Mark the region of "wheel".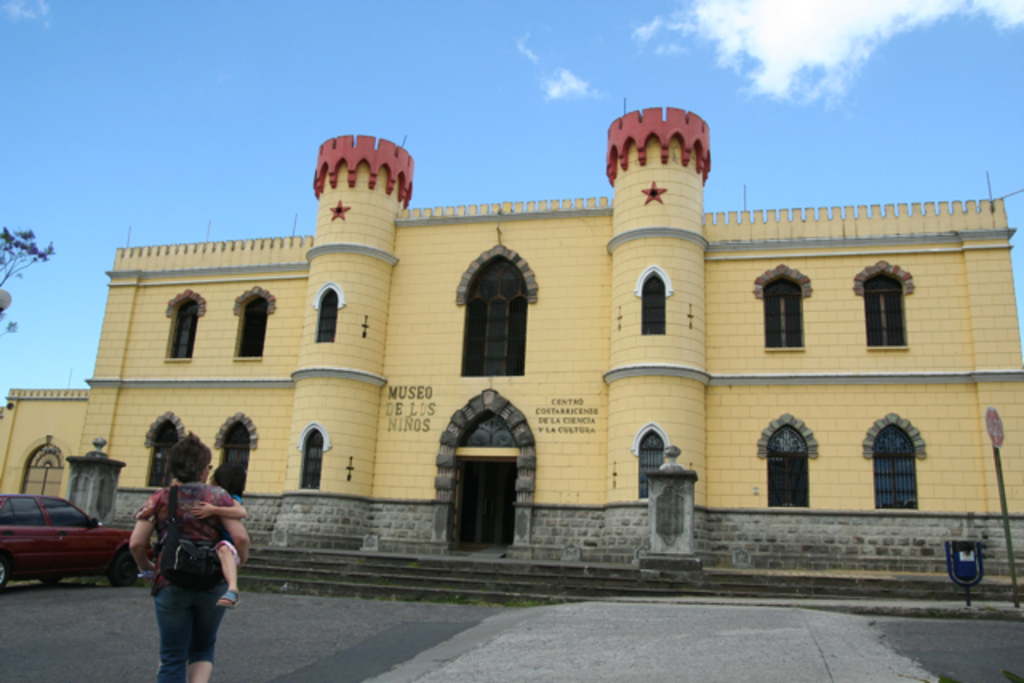
Region: left=107, top=545, right=138, bottom=587.
